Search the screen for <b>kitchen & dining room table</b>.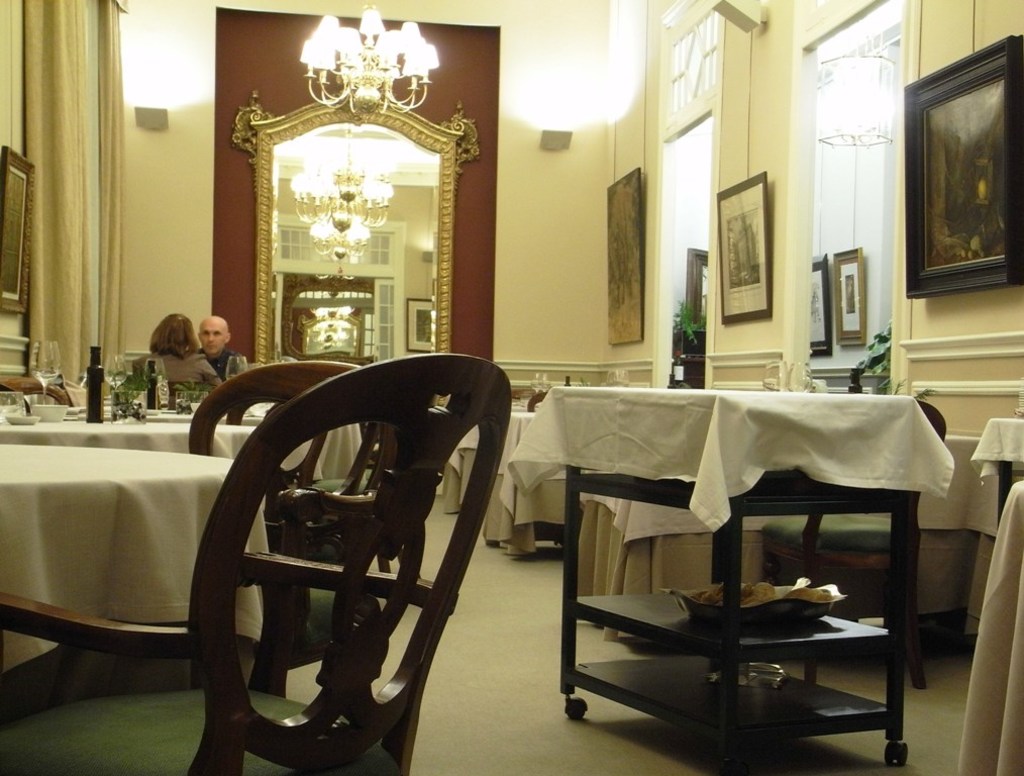
Found at (left=0, top=347, right=516, bottom=775).
